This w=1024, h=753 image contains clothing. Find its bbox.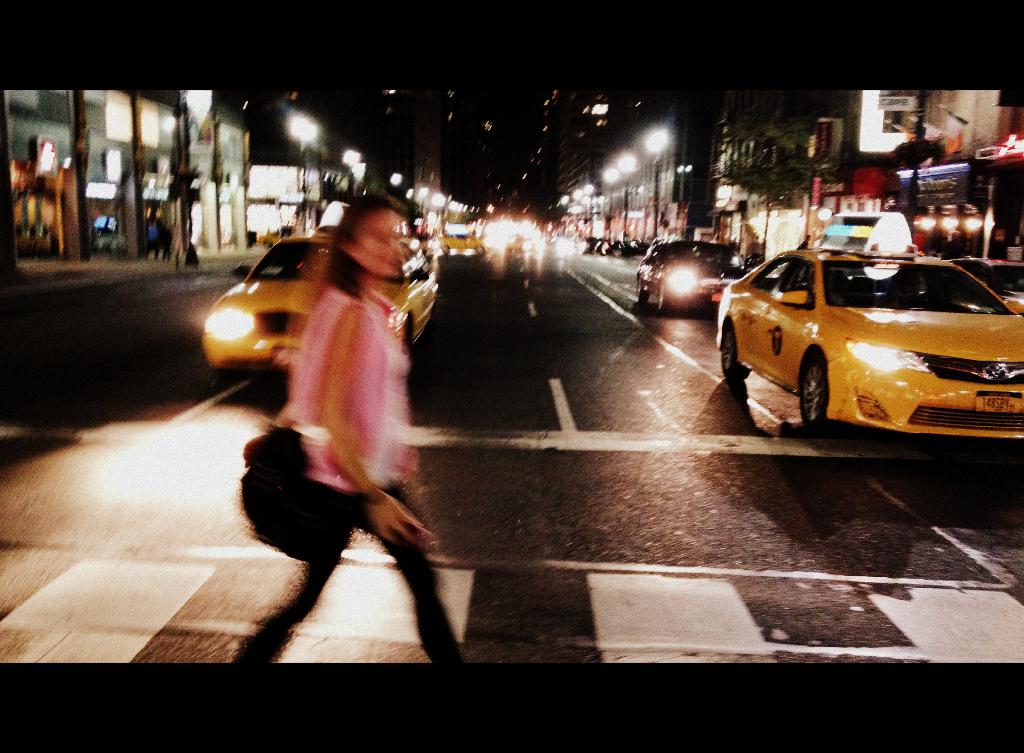
region(162, 229, 172, 257).
